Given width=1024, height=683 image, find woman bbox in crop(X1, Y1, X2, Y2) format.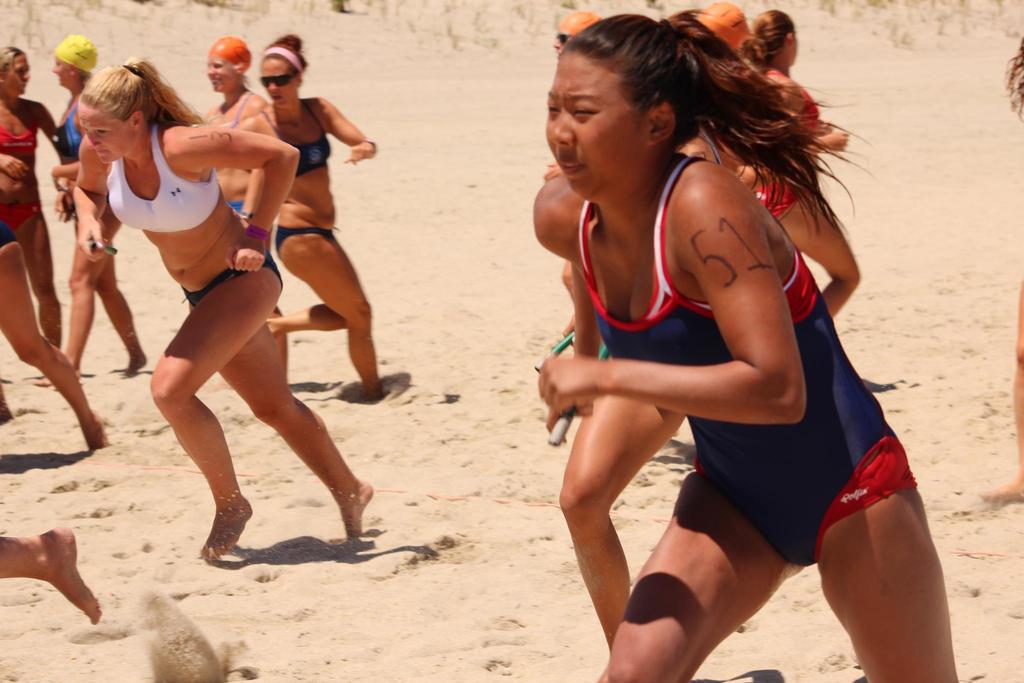
crop(980, 38, 1023, 498).
